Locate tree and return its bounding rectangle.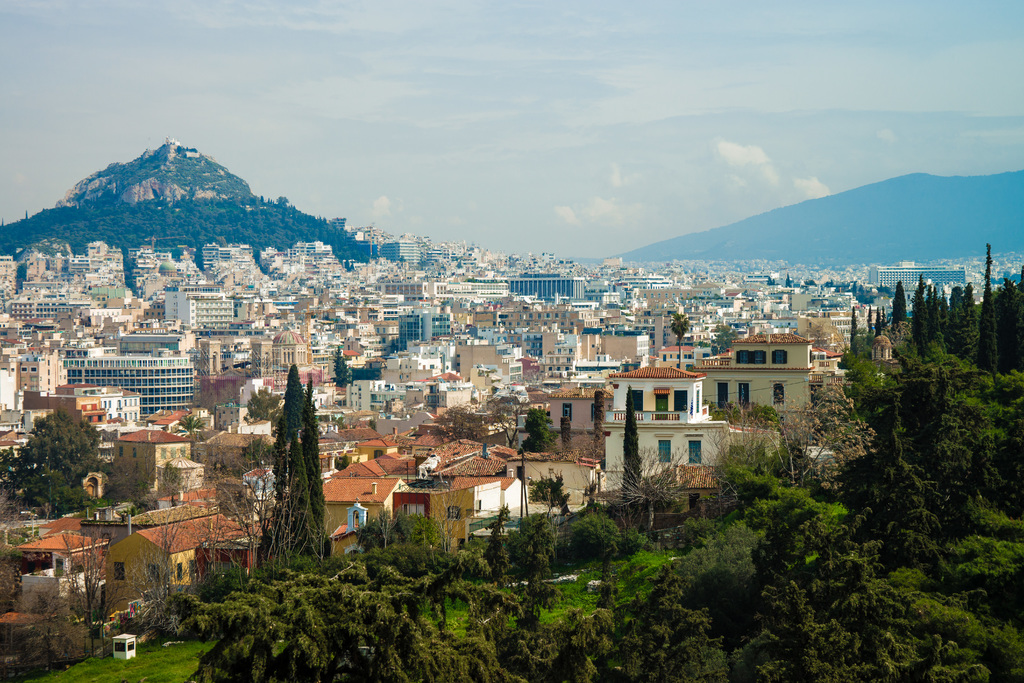
crop(365, 404, 383, 432).
